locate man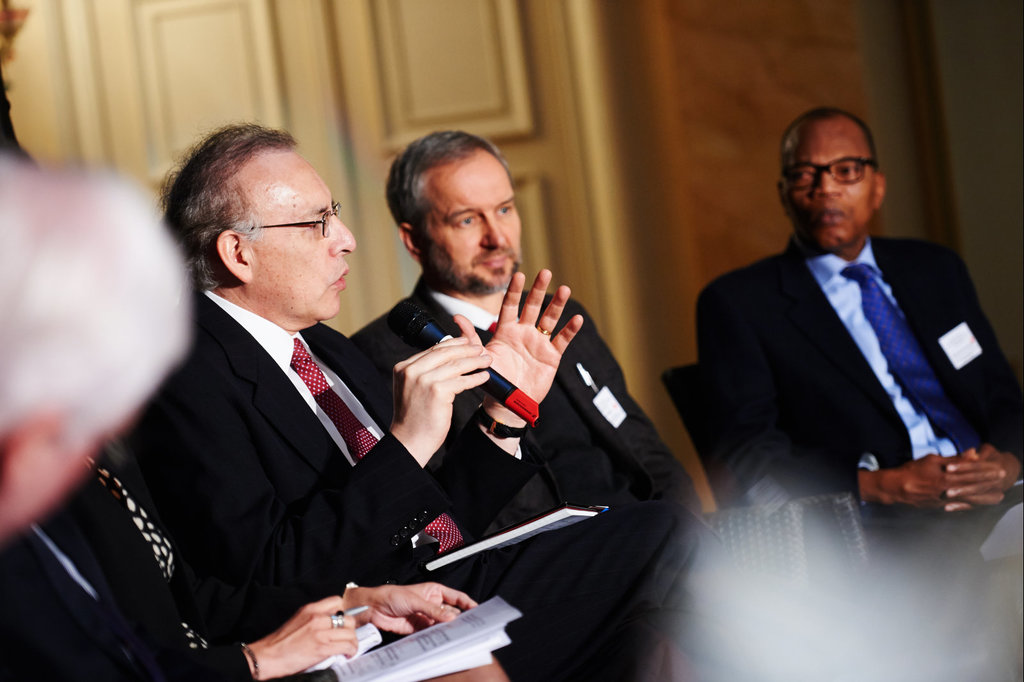
<box>141,115,663,681</box>
